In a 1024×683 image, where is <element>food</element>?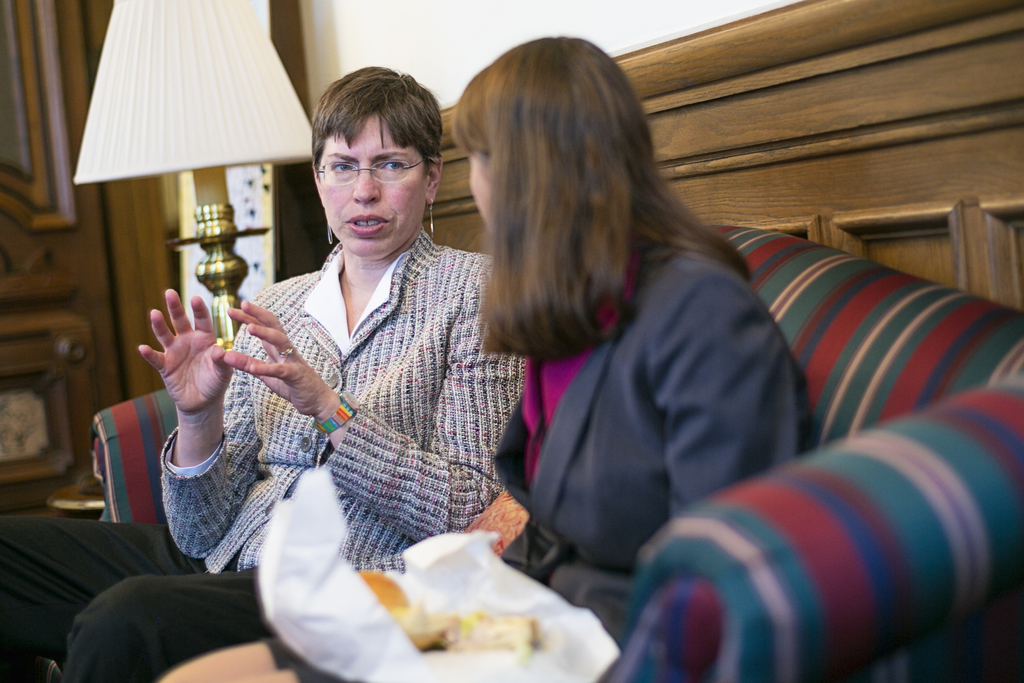
box=[356, 570, 407, 620].
